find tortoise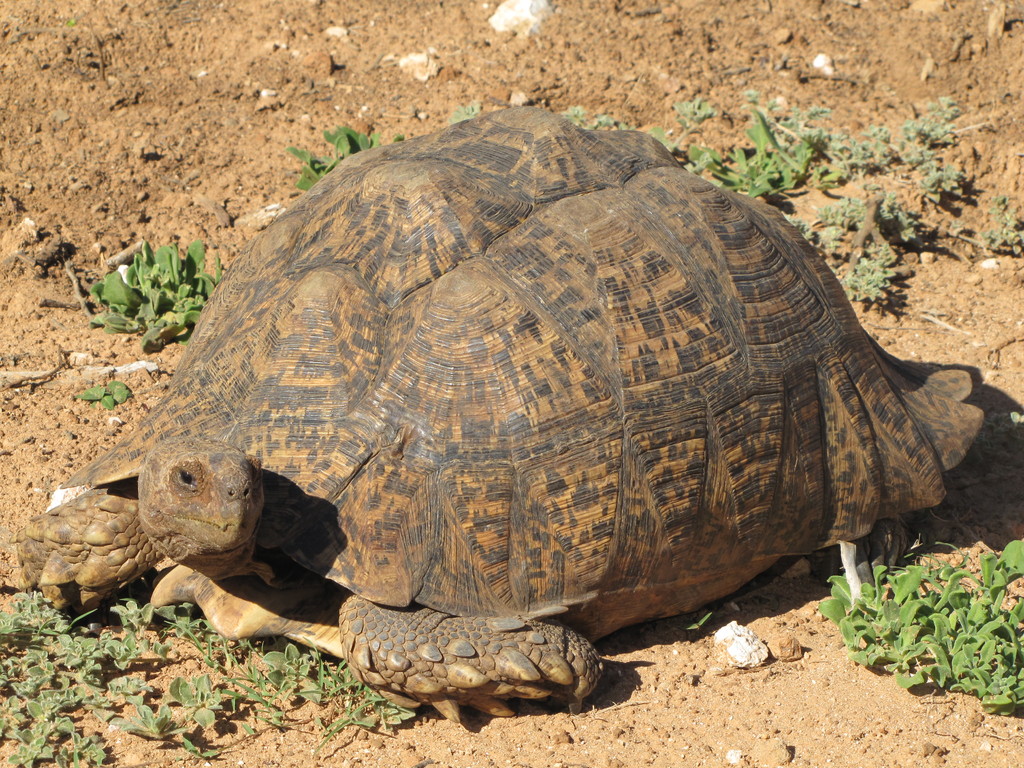
crop(16, 104, 991, 726)
